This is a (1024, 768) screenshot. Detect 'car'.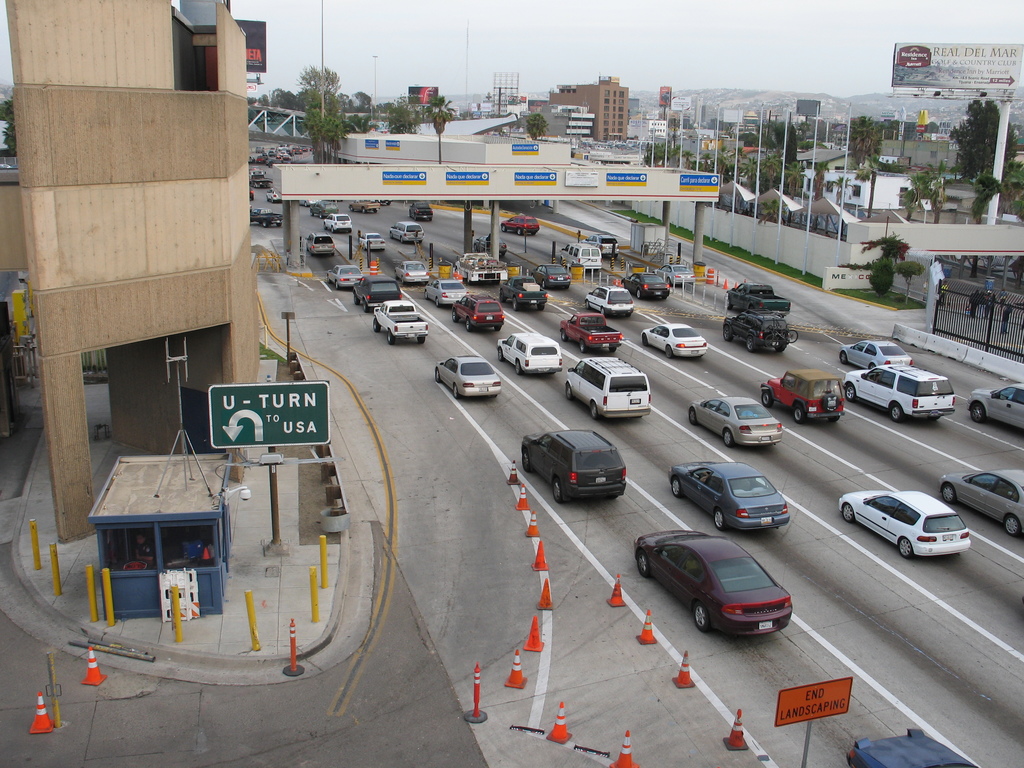
[x1=503, y1=212, x2=540, y2=235].
